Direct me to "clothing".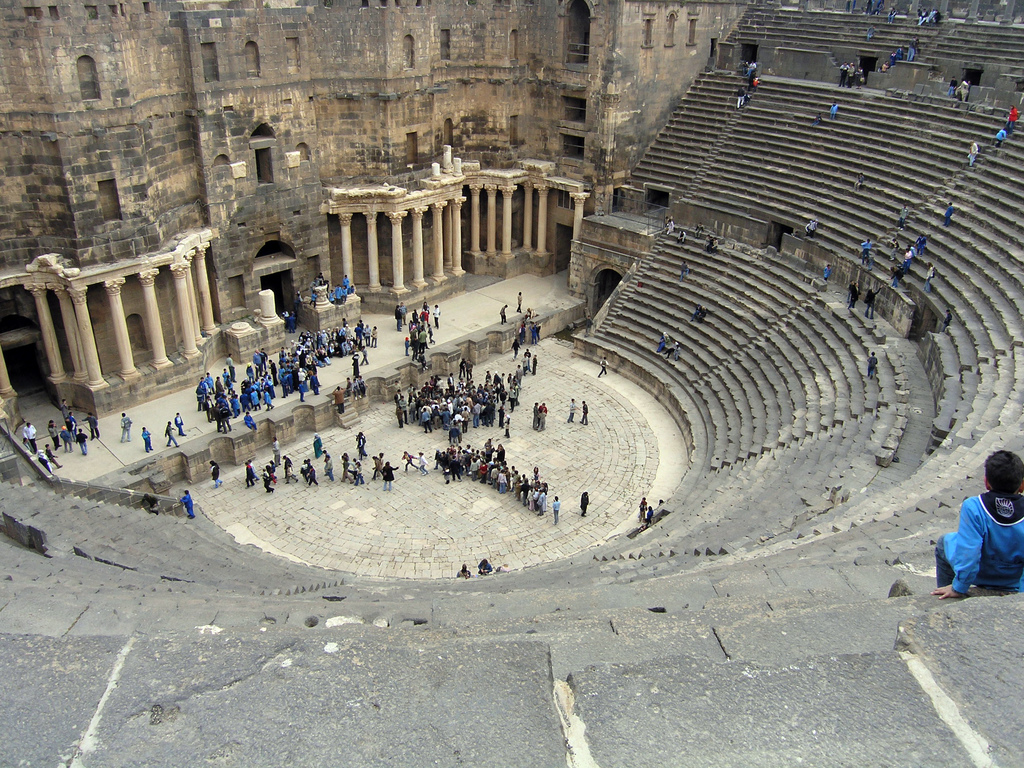
Direction: locate(312, 281, 321, 294).
